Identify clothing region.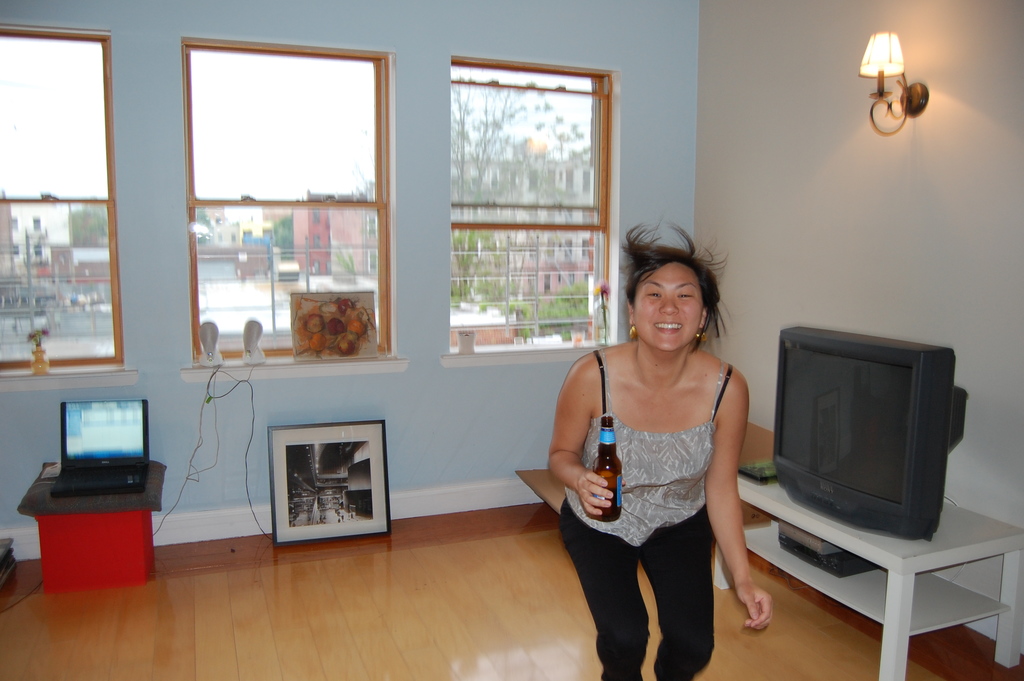
Region: [left=568, top=338, right=754, bottom=633].
